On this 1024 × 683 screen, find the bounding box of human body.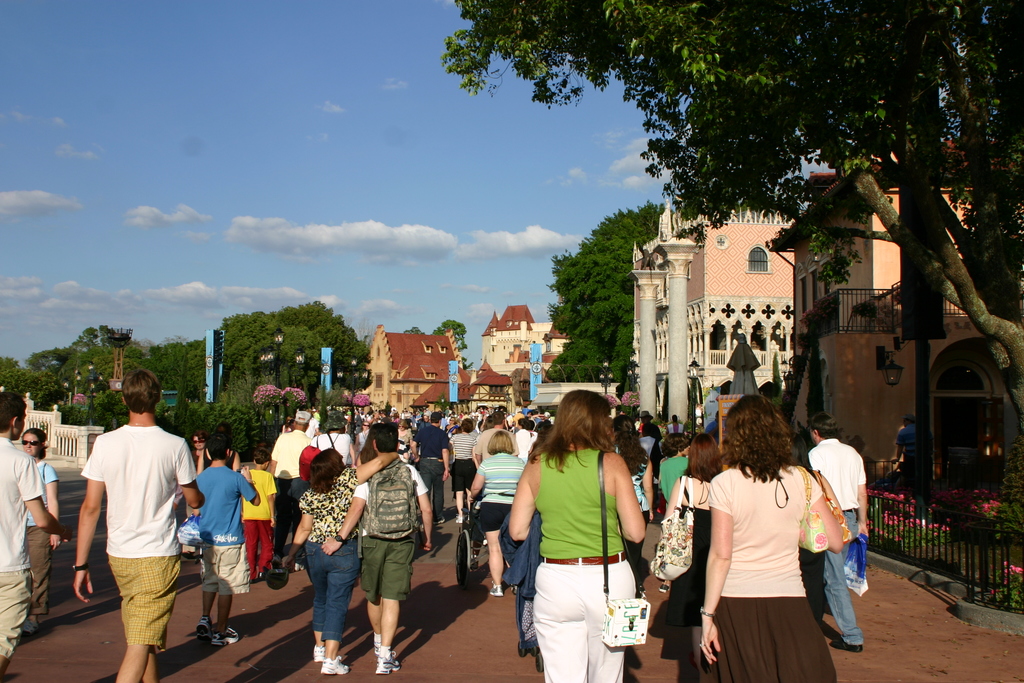
Bounding box: rect(280, 443, 399, 677).
